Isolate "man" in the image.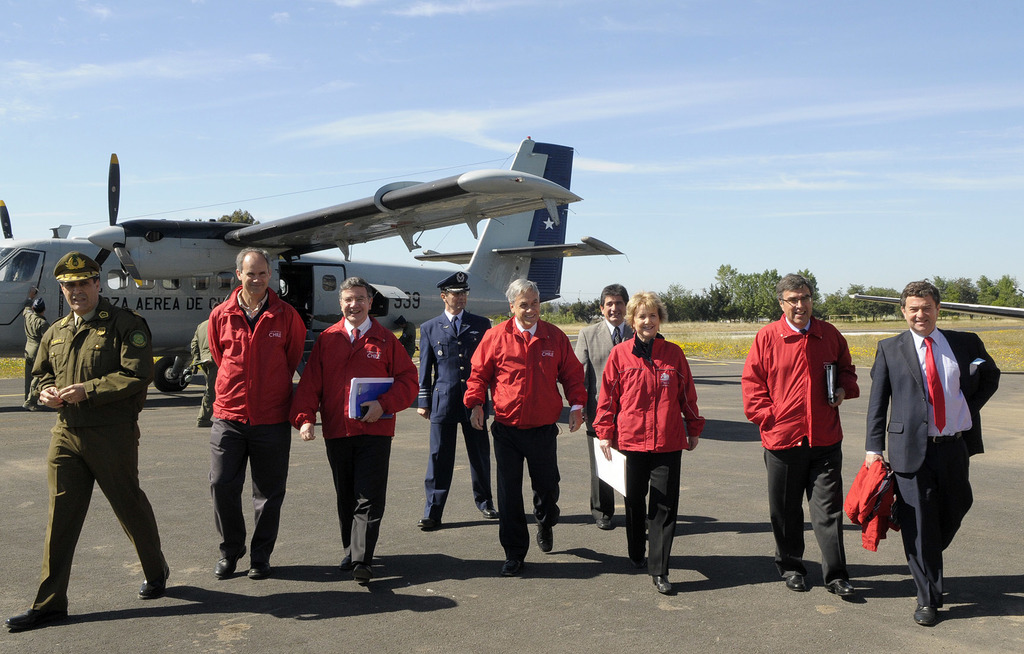
Isolated region: (419,273,491,525).
